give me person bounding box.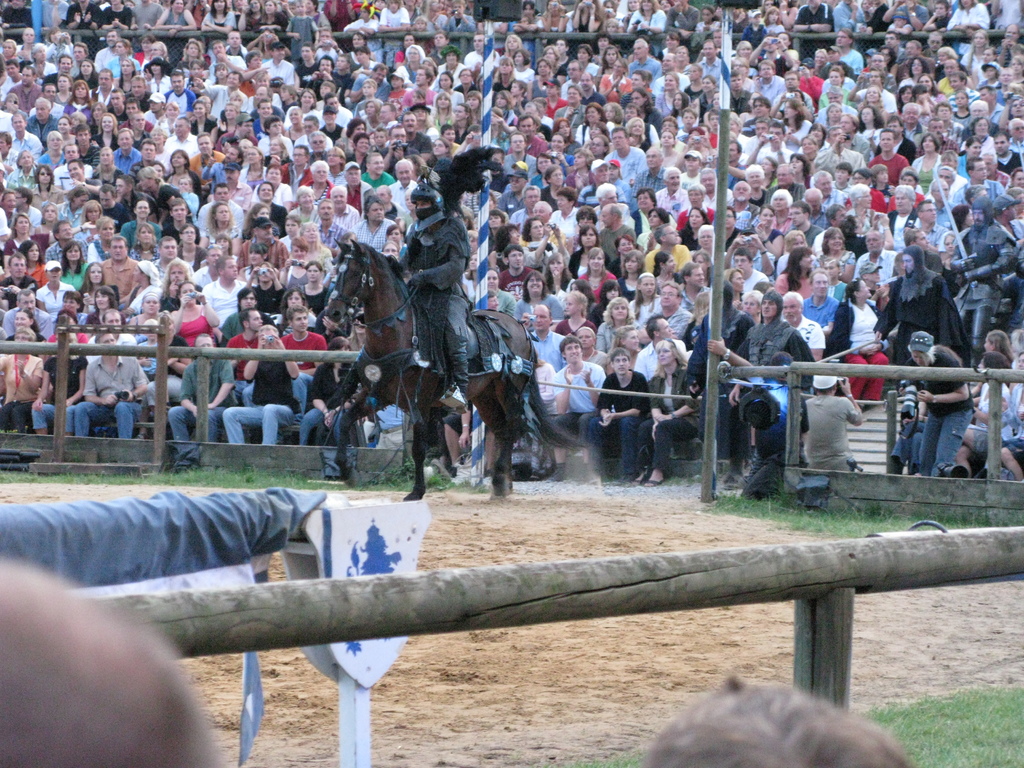
<bbox>94, 22, 120, 64</bbox>.
